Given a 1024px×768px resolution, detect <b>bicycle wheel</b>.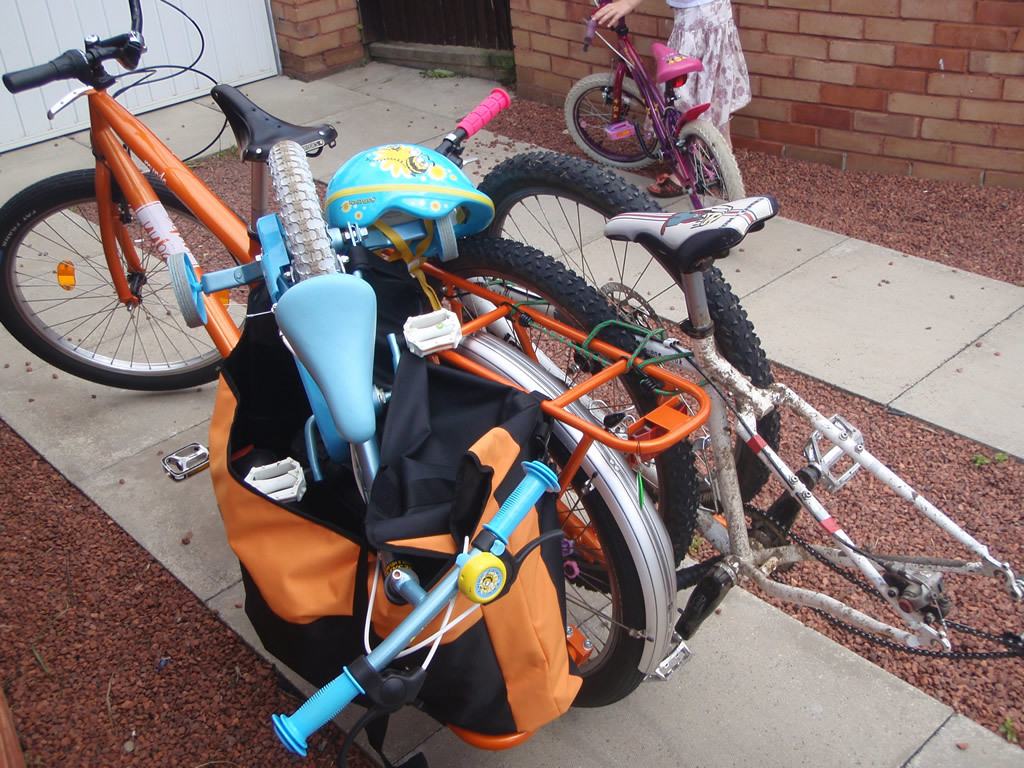
locate(548, 433, 648, 711).
